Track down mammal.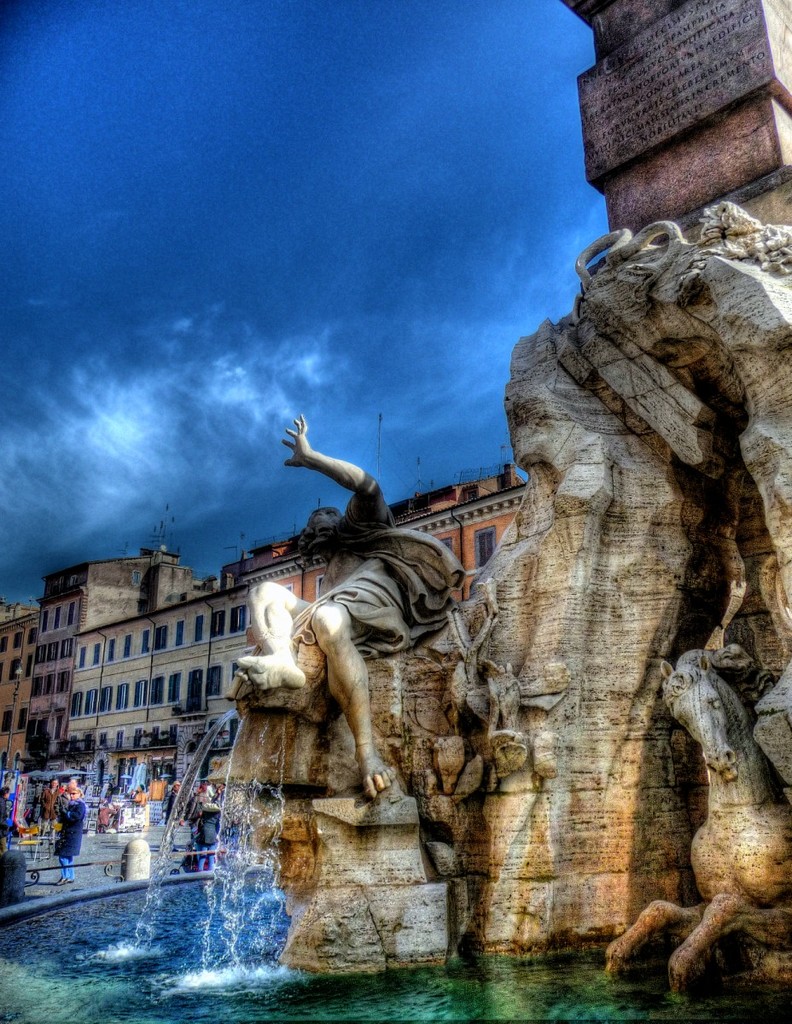
Tracked to [left=130, top=784, right=142, bottom=802].
